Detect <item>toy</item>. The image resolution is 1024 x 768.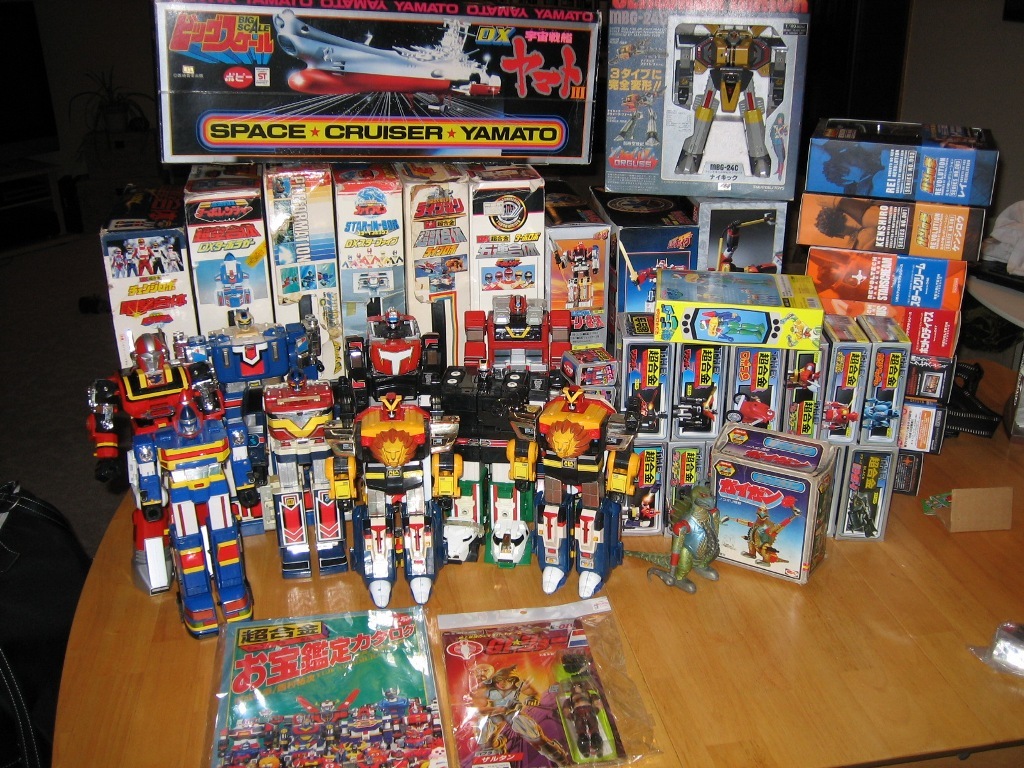
pyautogui.locateOnScreen(609, 235, 690, 315).
